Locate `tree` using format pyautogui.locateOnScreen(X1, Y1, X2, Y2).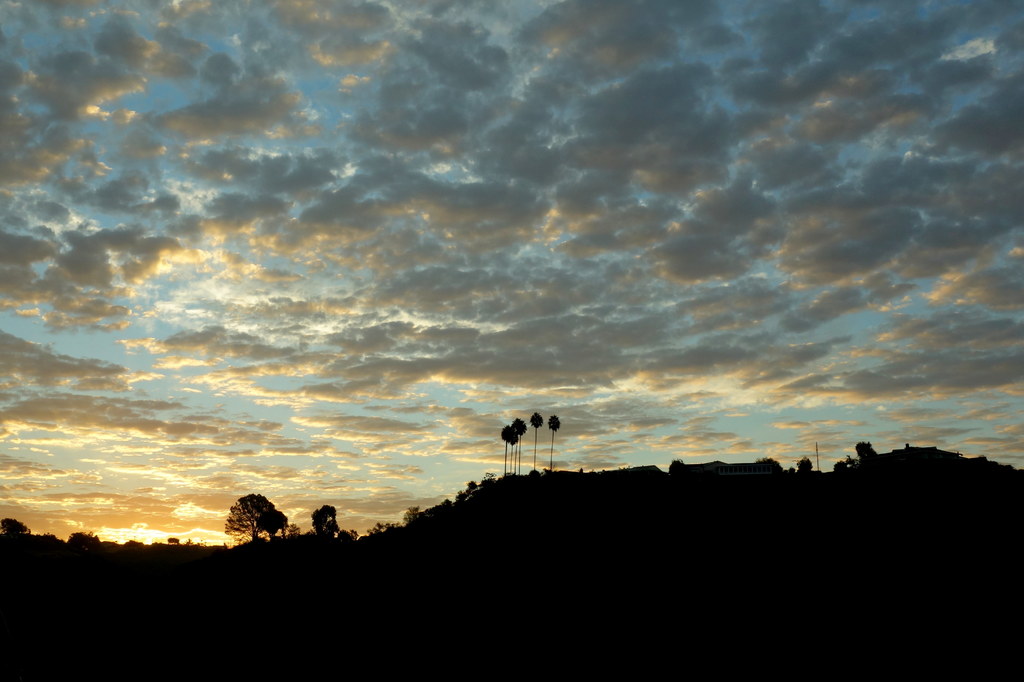
pyautogui.locateOnScreen(200, 486, 279, 553).
